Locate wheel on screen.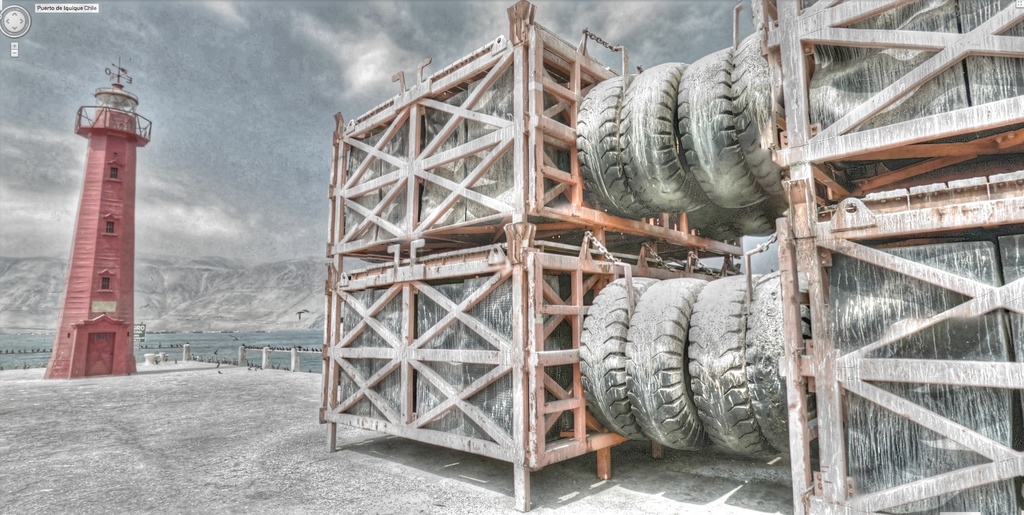
On screen at crop(582, 277, 659, 444).
